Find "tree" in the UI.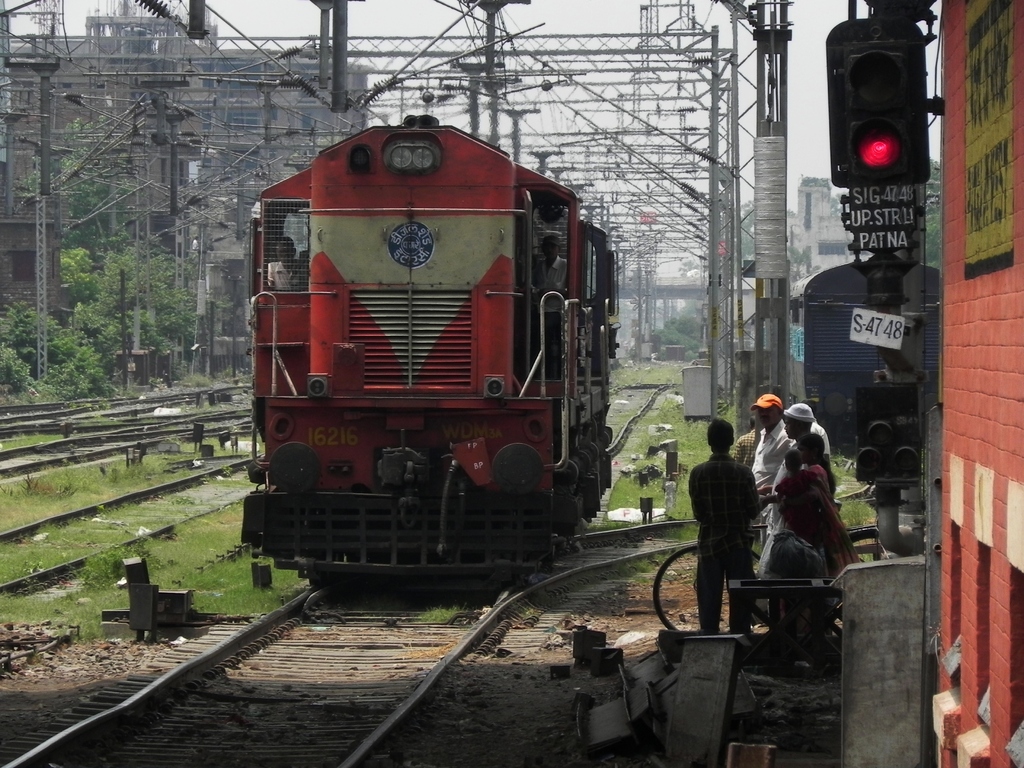
UI element at (655, 296, 706, 364).
